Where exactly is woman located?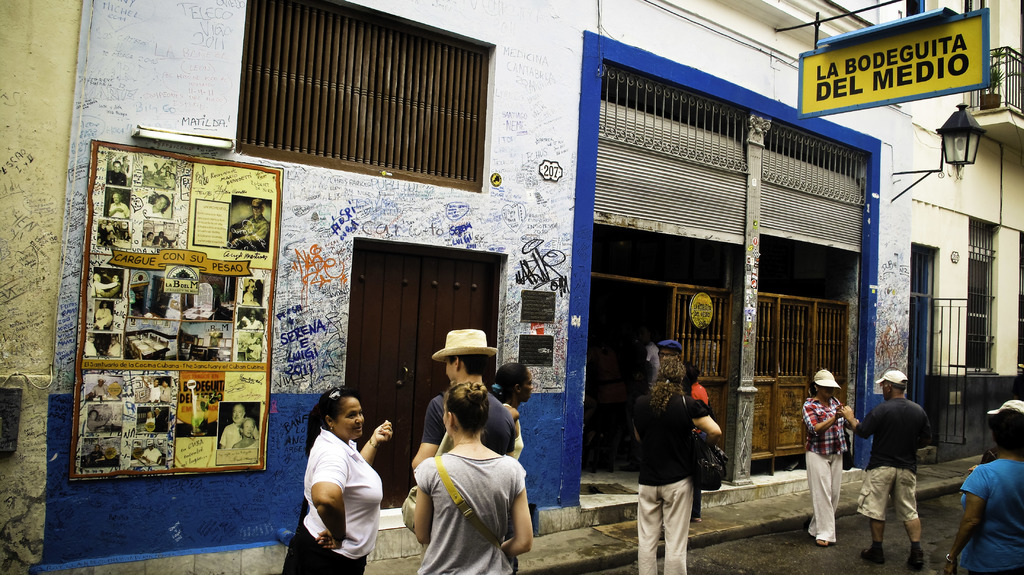
Its bounding box is left=160, top=172, right=171, bottom=184.
